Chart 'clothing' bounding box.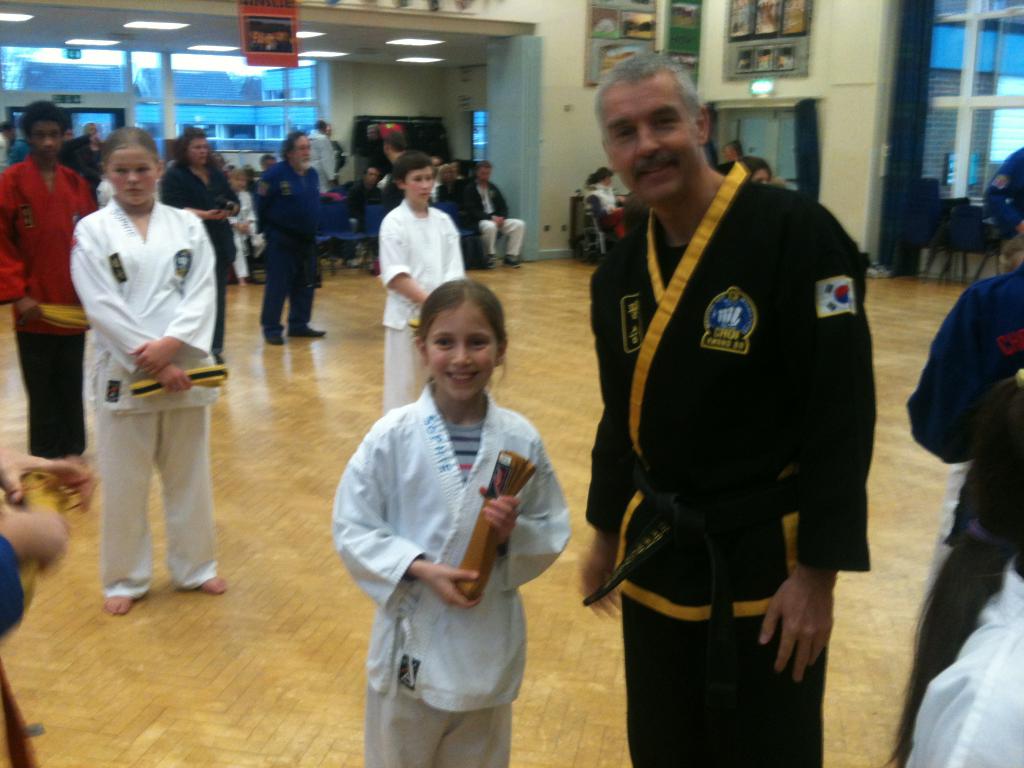
Charted: (378,198,467,415).
